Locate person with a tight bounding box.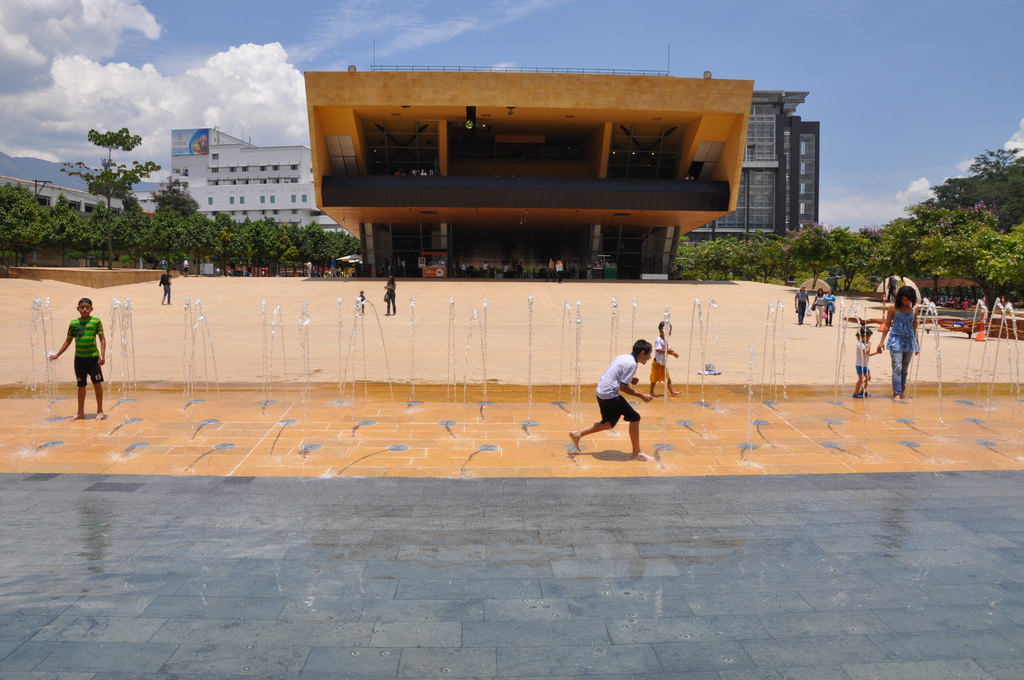
(158,268,173,305).
